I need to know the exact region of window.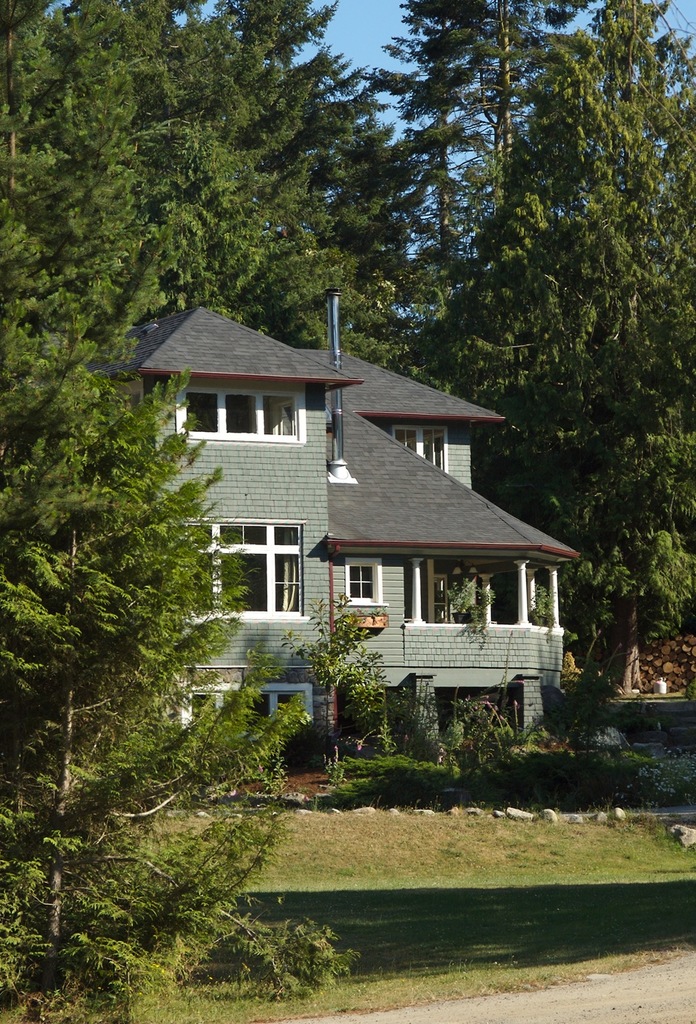
Region: x1=393 y1=424 x2=449 y2=476.
